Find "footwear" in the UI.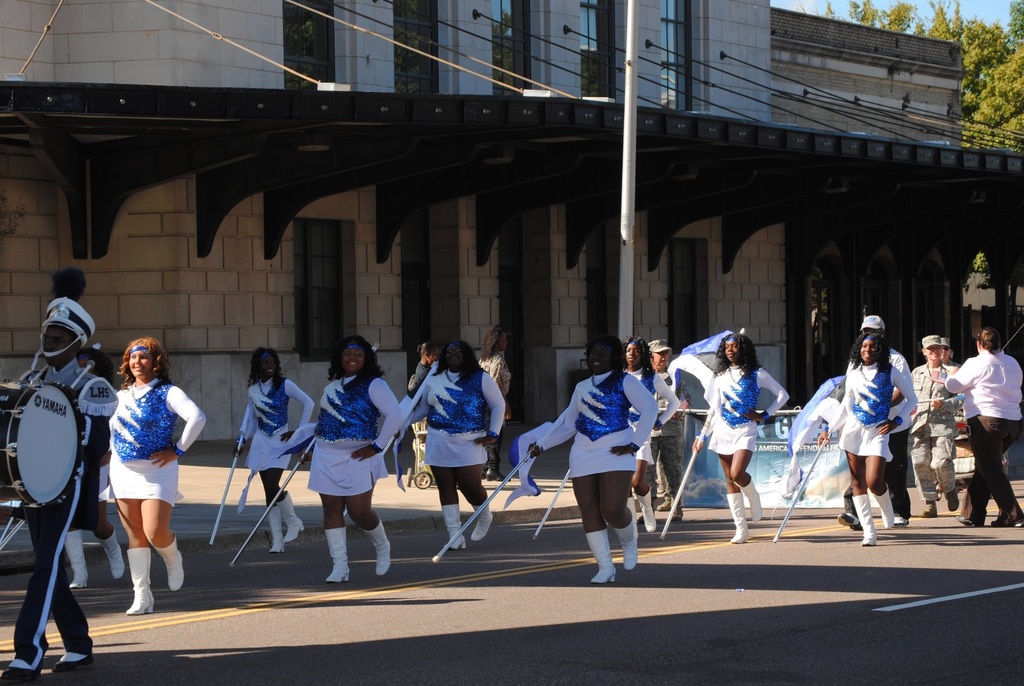
UI element at detection(277, 488, 305, 541).
